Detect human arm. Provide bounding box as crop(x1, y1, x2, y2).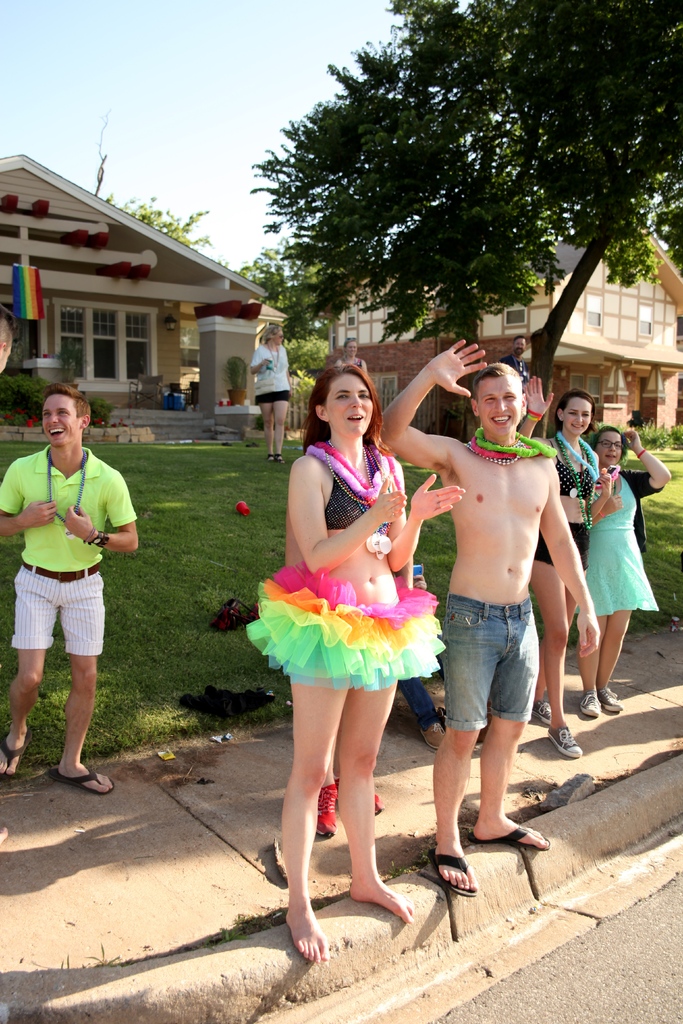
crop(0, 461, 64, 540).
